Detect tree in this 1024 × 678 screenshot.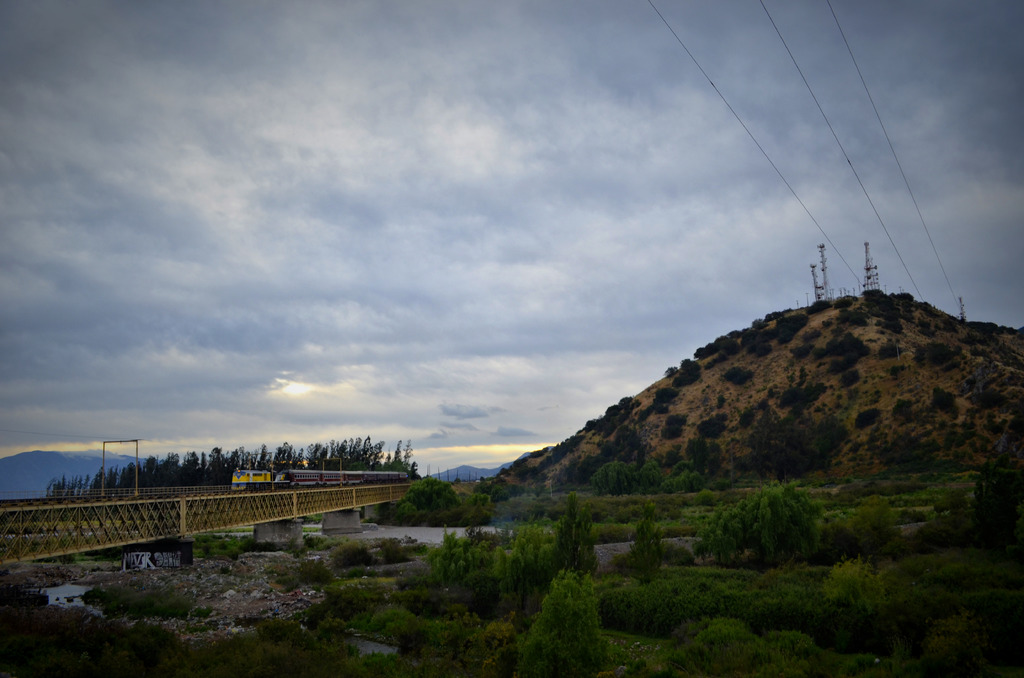
Detection: [371,609,419,645].
